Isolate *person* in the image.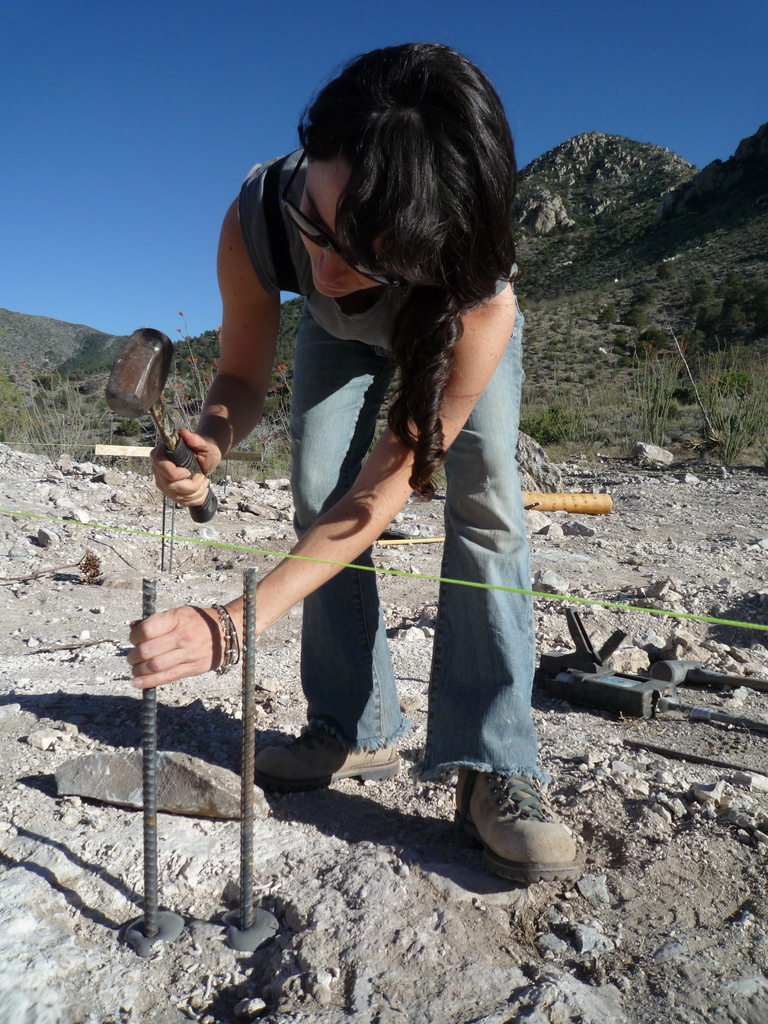
Isolated region: [152,57,577,919].
